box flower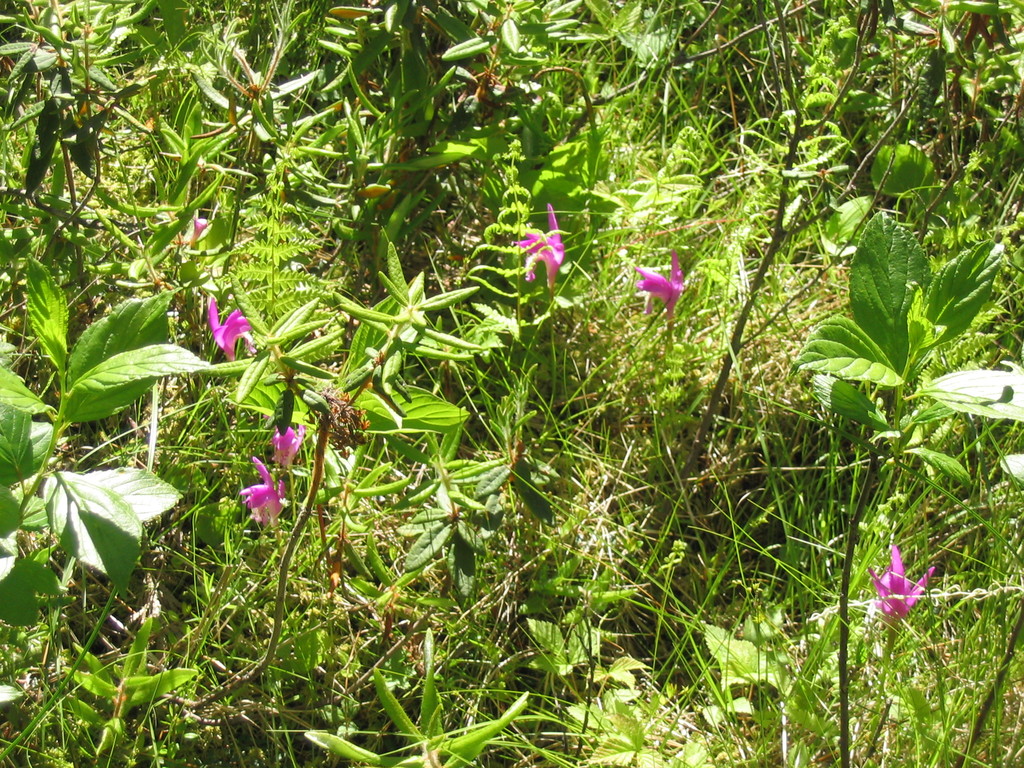
(x1=867, y1=538, x2=938, y2=623)
